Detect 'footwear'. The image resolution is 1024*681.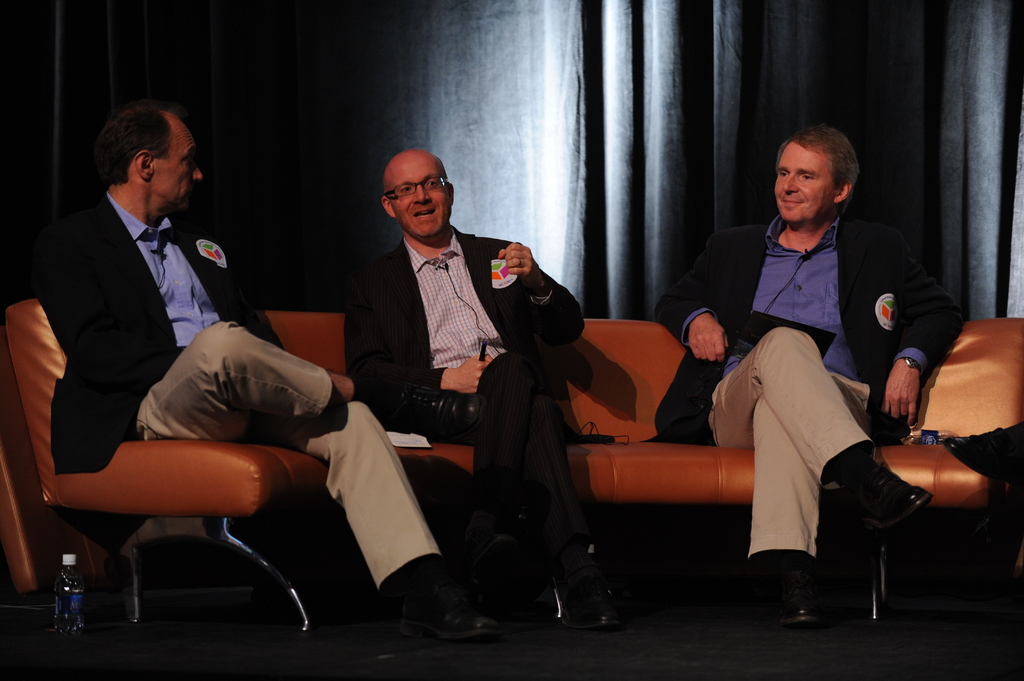
bbox=[752, 571, 822, 629].
